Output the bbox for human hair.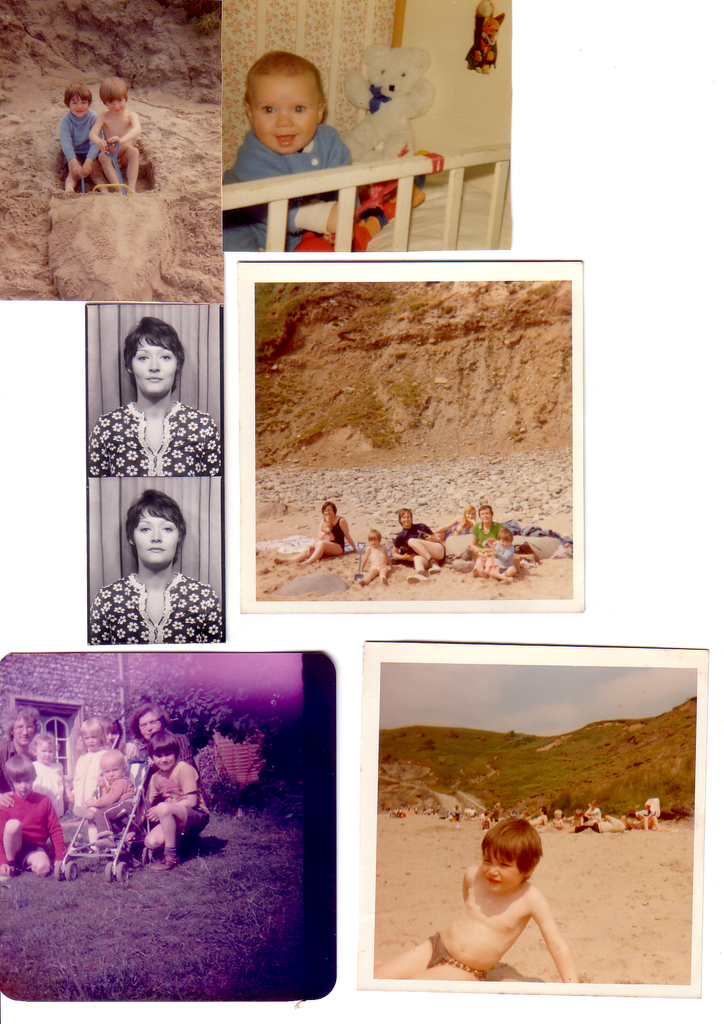
(76,717,106,749).
